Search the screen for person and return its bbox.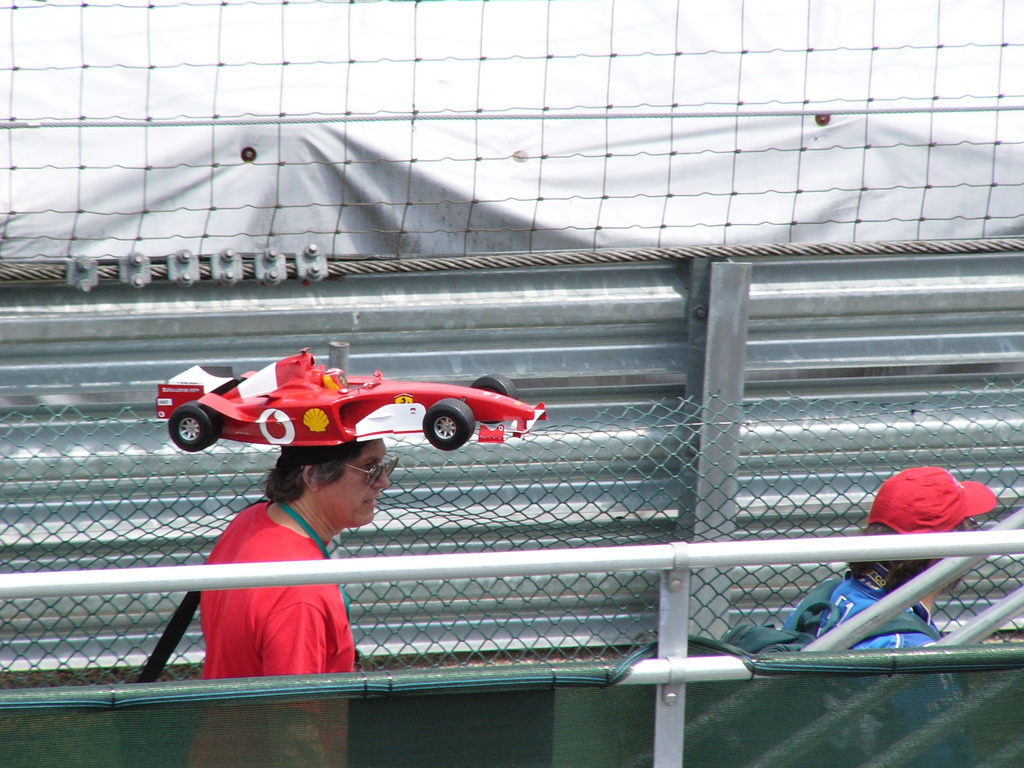
Found: <bbox>193, 434, 398, 767</bbox>.
